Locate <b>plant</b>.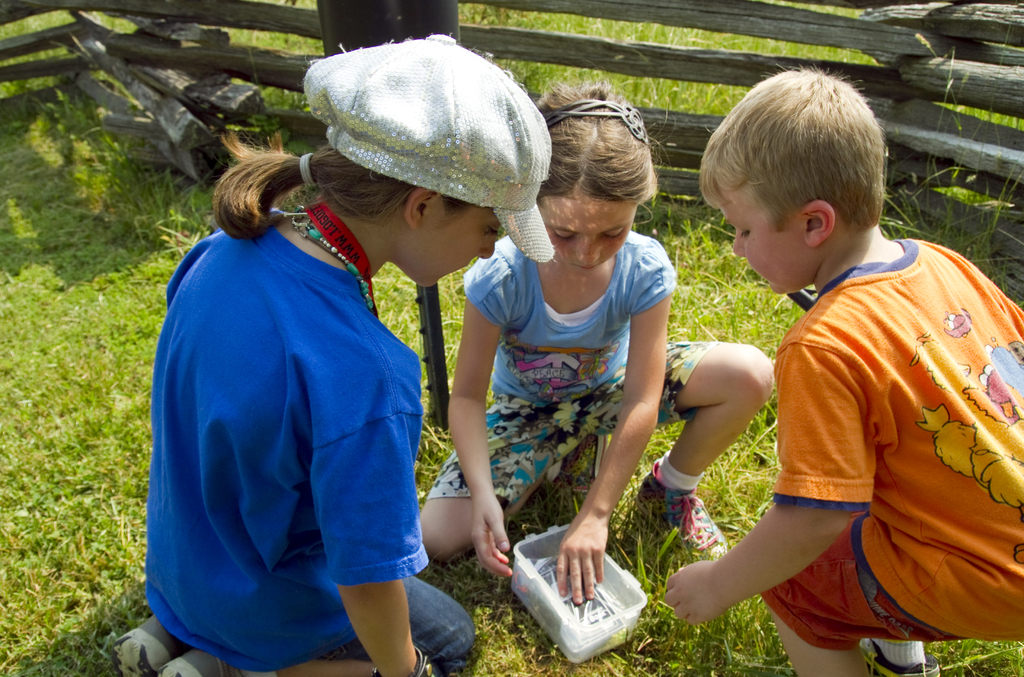
Bounding box: 448 0 870 68.
